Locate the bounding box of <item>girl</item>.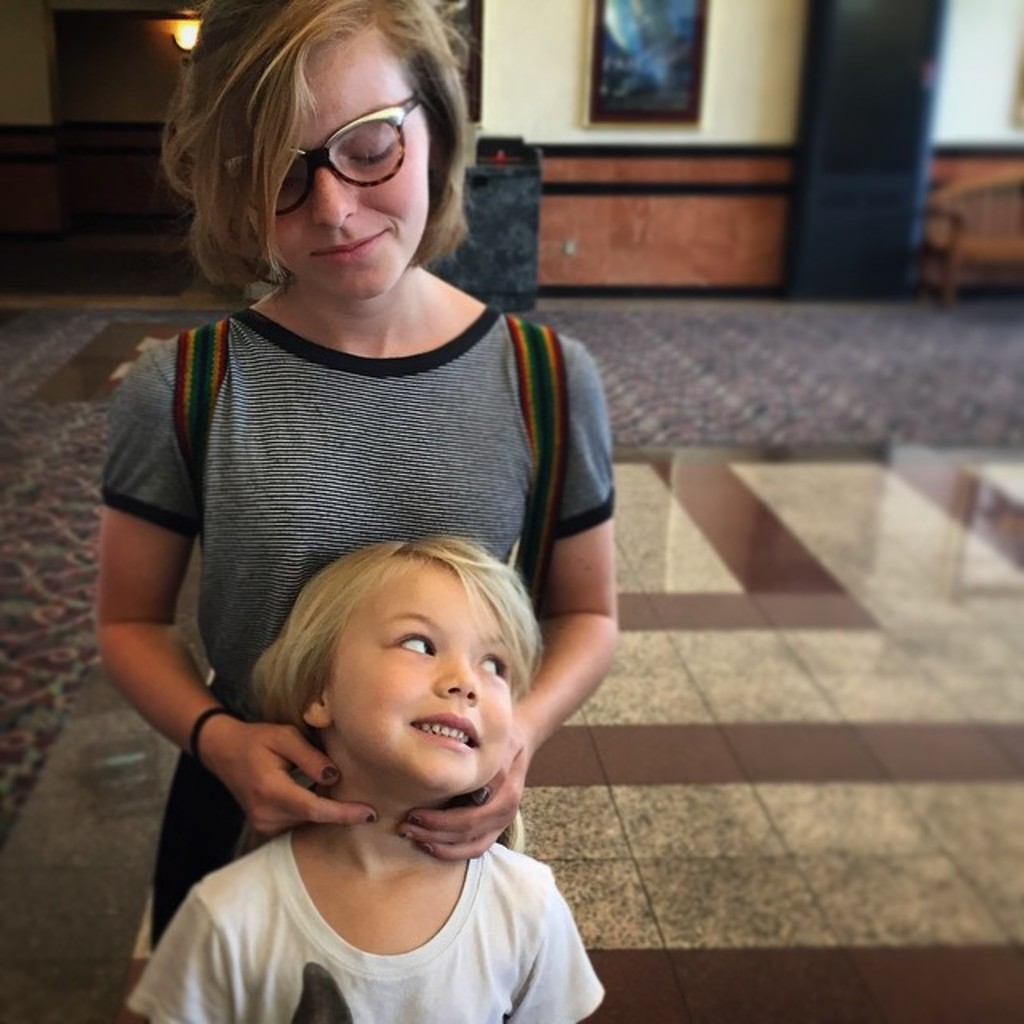
Bounding box: box(99, 0, 618, 1018).
